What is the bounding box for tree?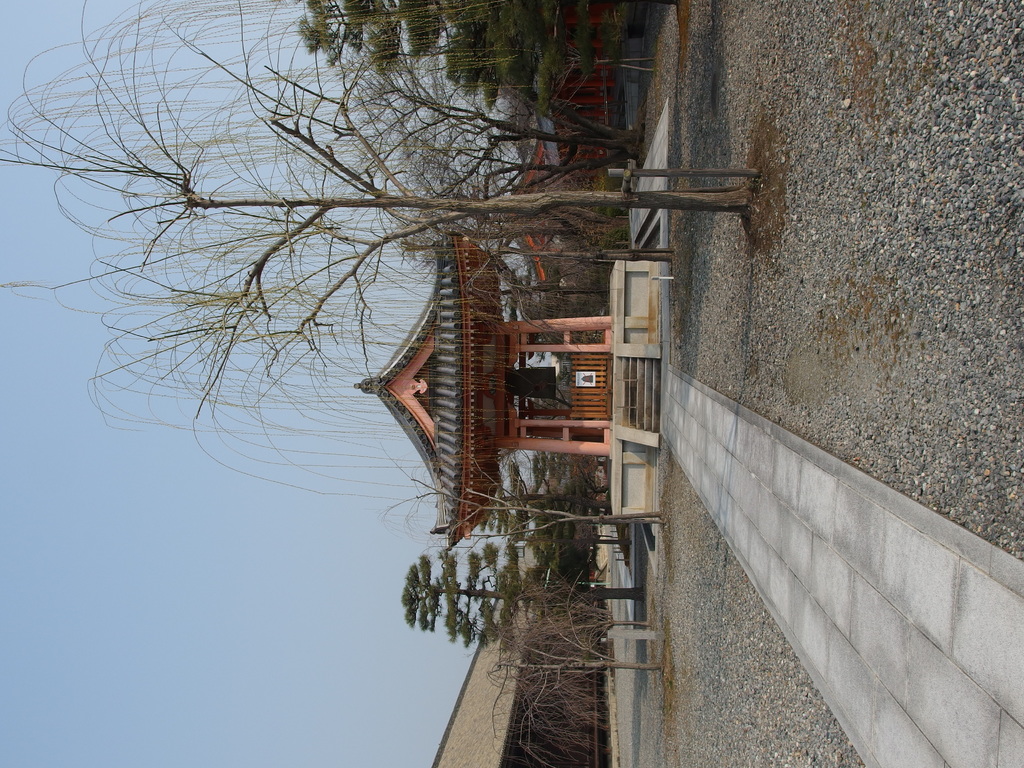
(x1=474, y1=586, x2=671, y2=767).
